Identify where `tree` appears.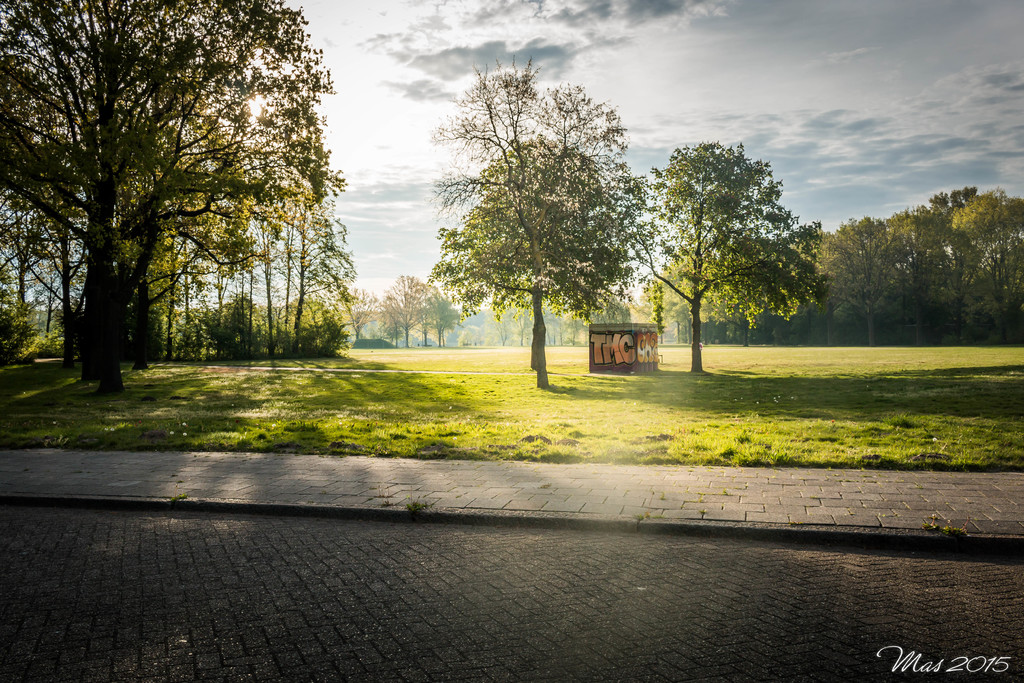
Appears at bbox=[425, 284, 461, 343].
